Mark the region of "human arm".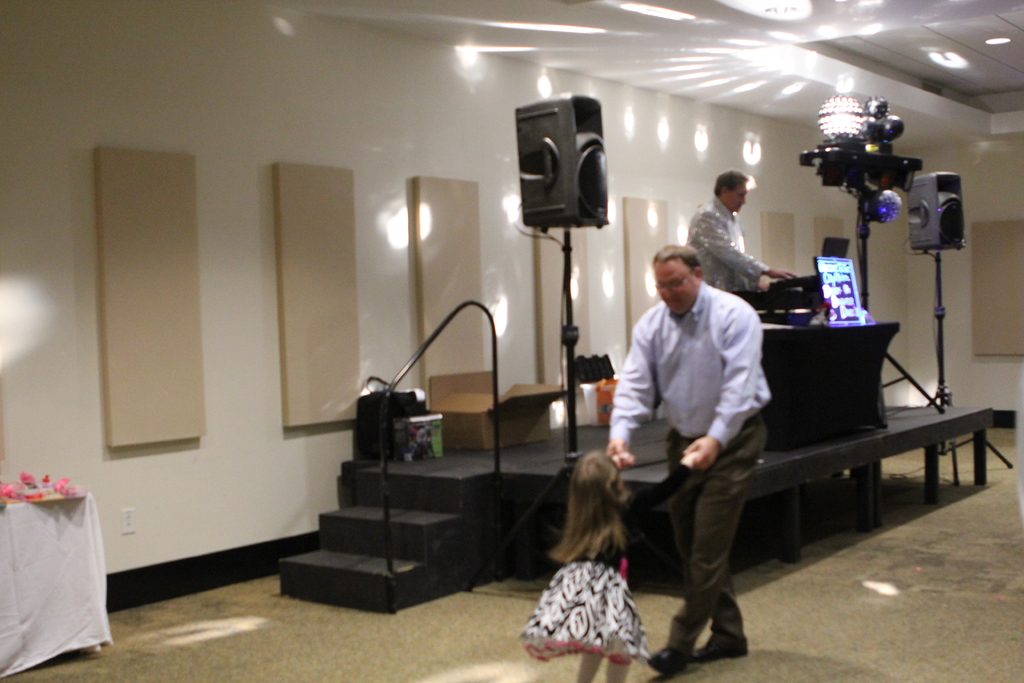
Region: box=[616, 445, 696, 518].
